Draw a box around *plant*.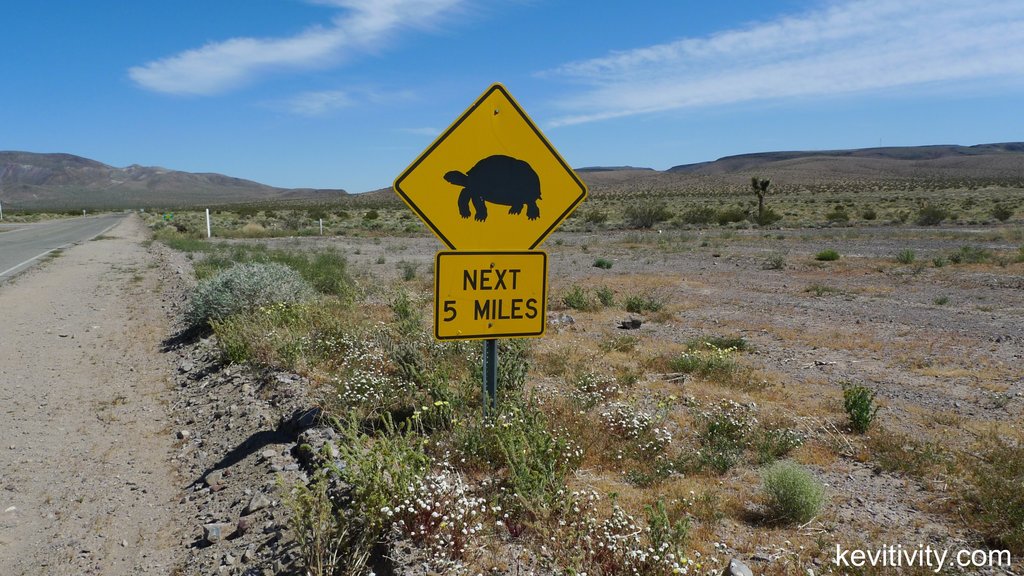
region(90, 233, 121, 242).
